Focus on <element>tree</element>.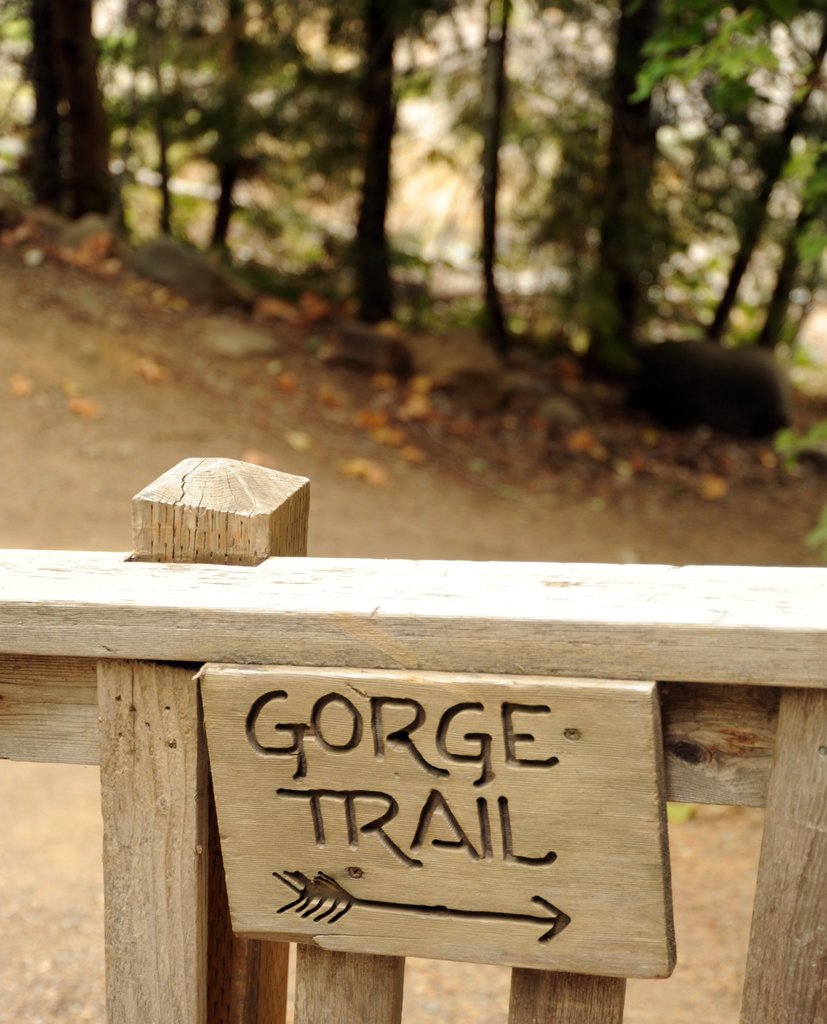
Focused at (x1=0, y1=0, x2=124, y2=232).
